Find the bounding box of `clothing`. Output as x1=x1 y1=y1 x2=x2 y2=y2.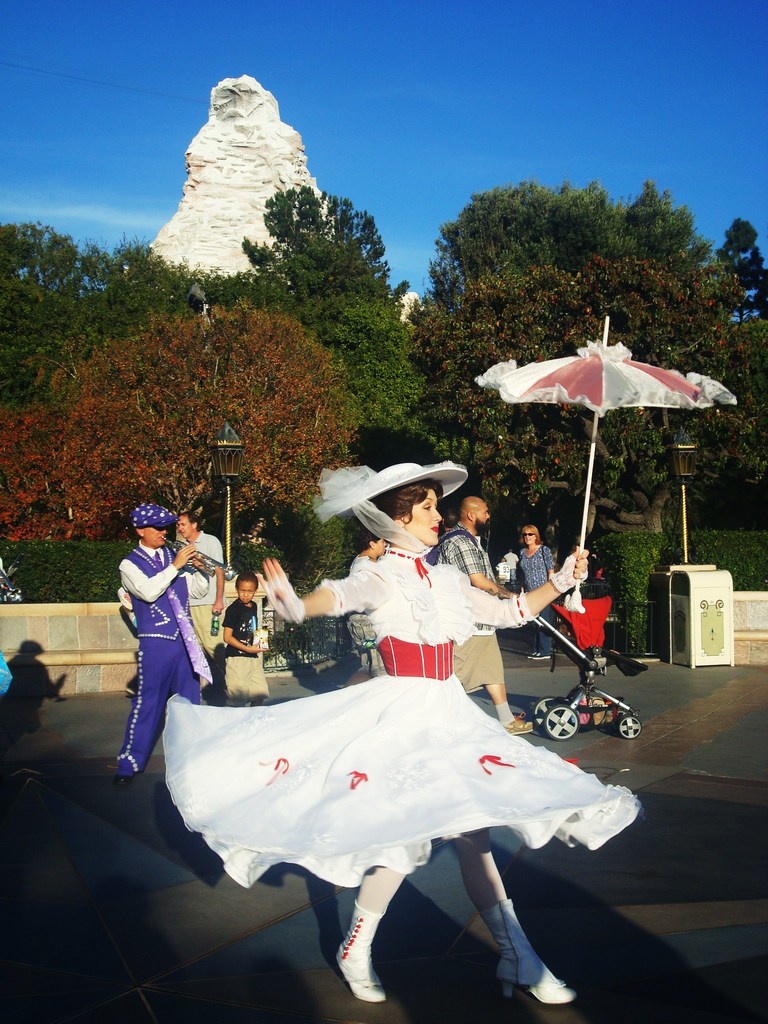
x1=347 y1=554 x2=387 y2=678.
